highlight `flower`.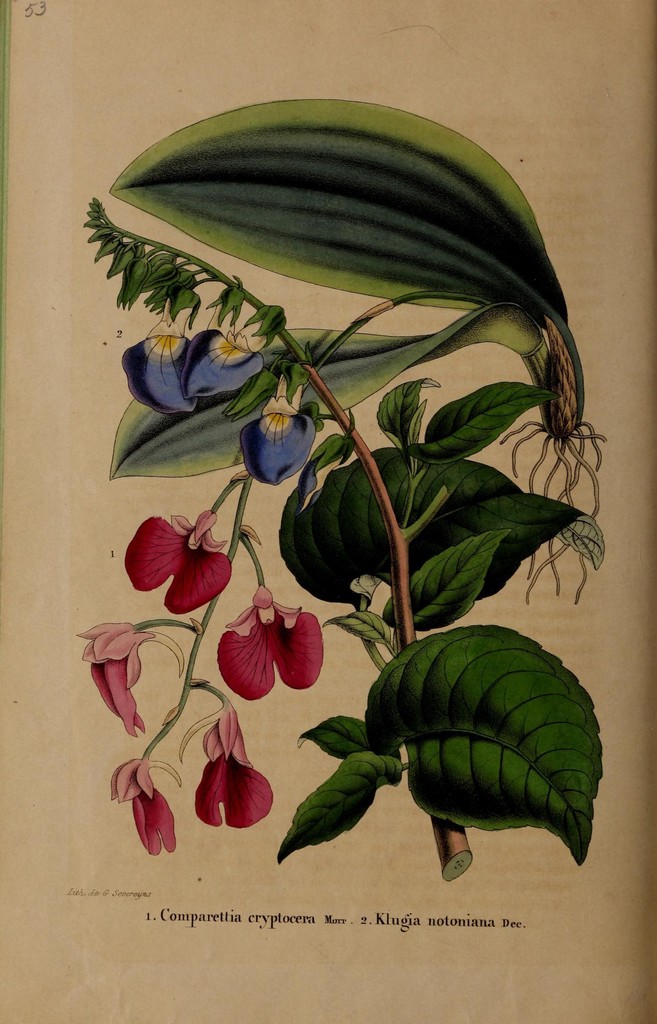
Highlighted region: Rect(215, 580, 322, 700).
